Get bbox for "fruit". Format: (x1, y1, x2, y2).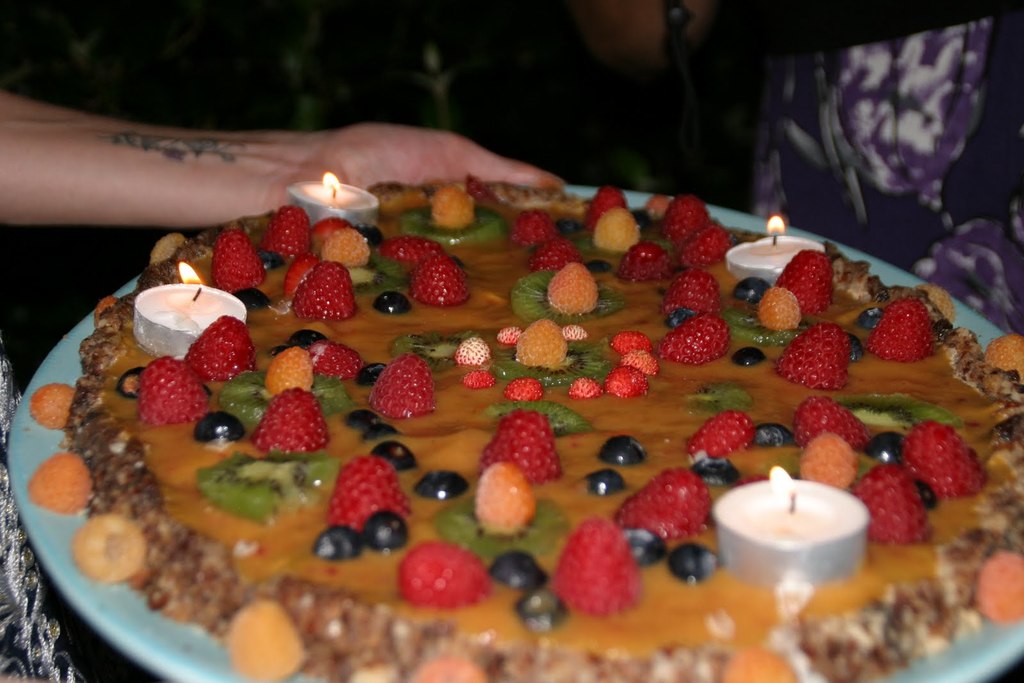
(915, 281, 959, 326).
